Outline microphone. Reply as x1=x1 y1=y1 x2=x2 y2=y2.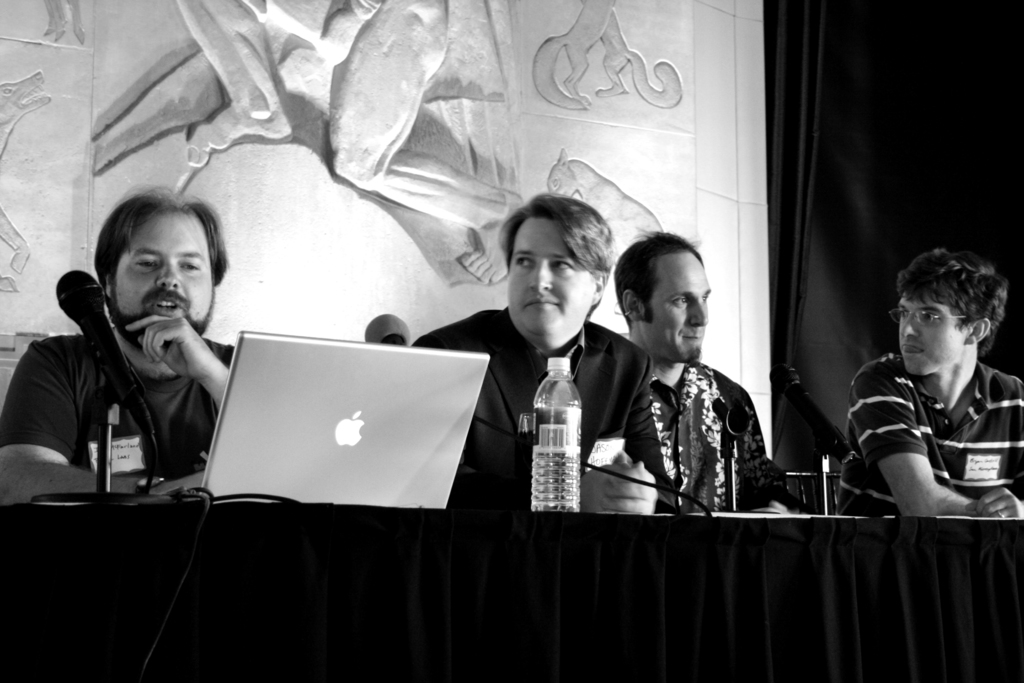
x1=368 y1=315 x2=404 y2=350.
